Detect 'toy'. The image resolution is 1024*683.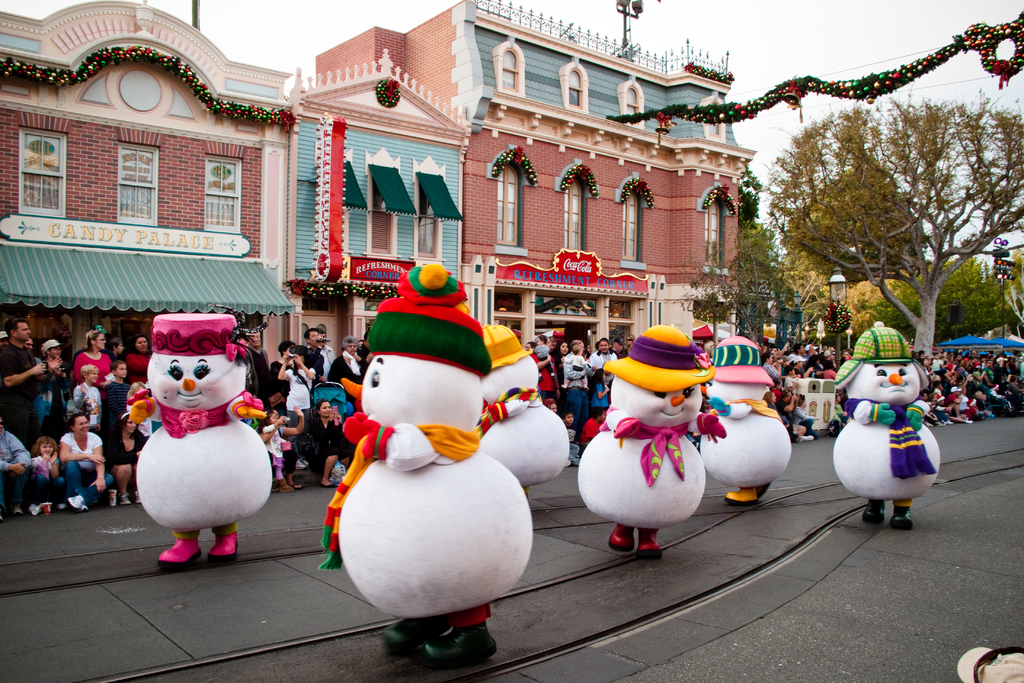
x1=823, y1=324, x2=941, y2=532.
